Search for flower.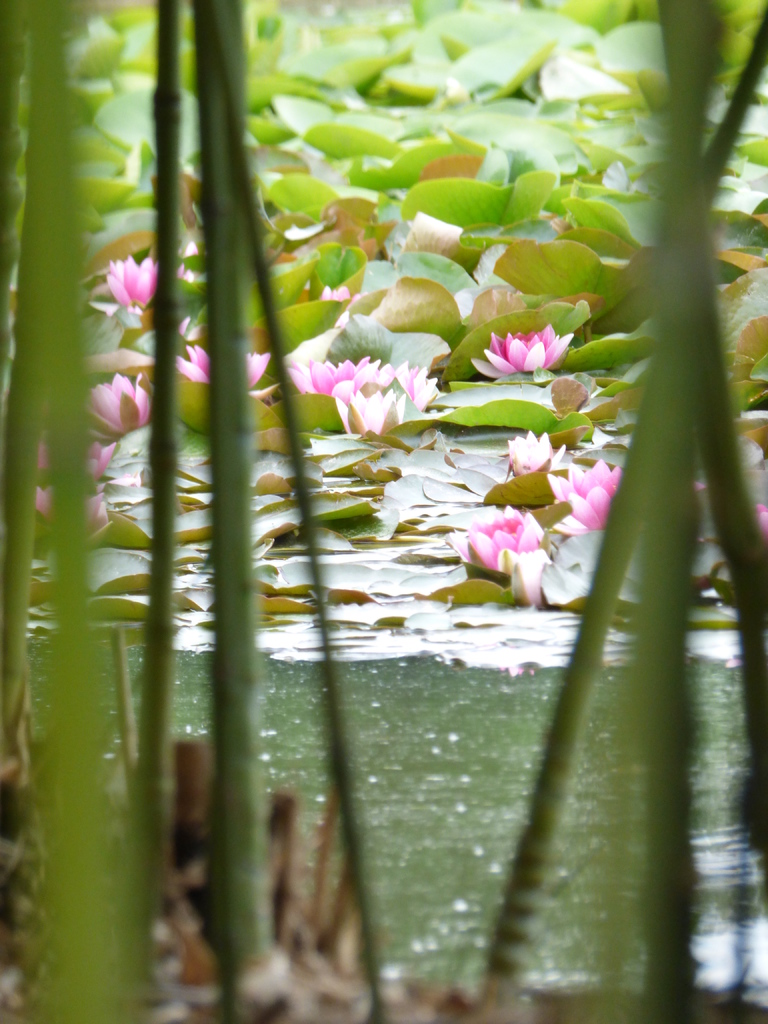
Found at BBox(280, 350, 445, 435).
